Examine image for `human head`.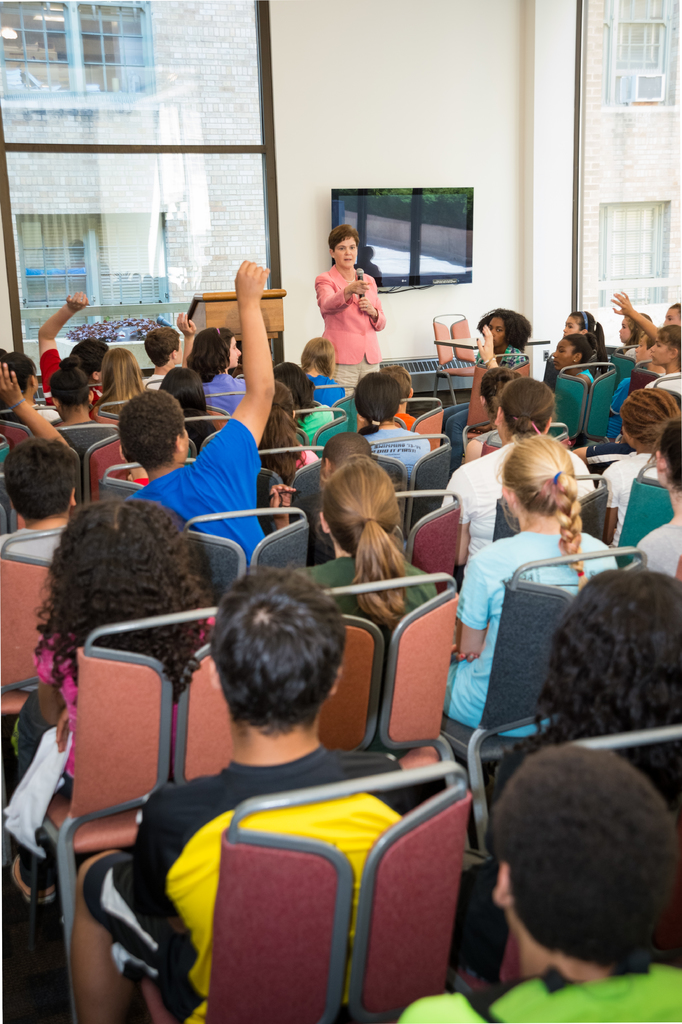
Examination result: detection(4, 433, 80, 515).
